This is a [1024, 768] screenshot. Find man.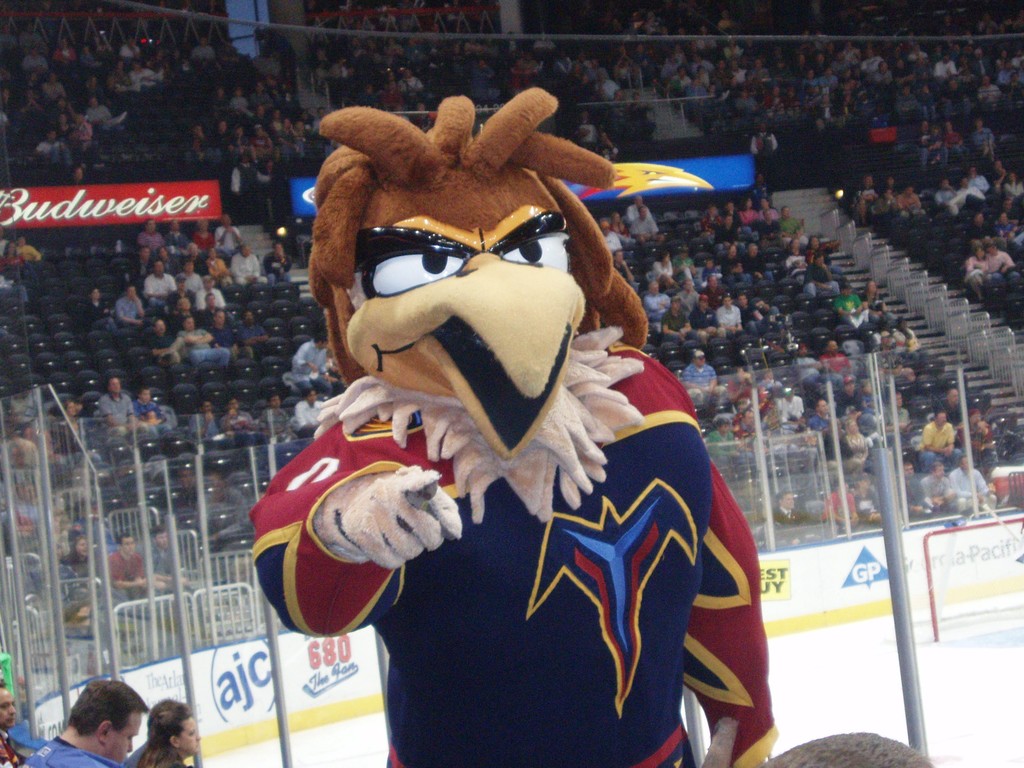
Bounding box: detection(949, 455, 997, 513).
